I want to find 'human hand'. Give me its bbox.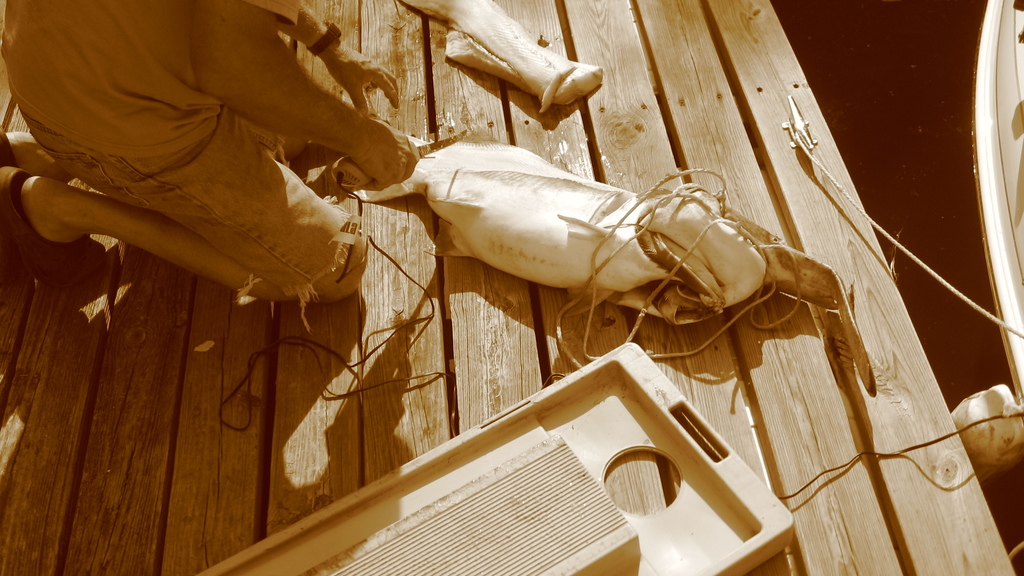
<box>344,113,418,190</box>.
